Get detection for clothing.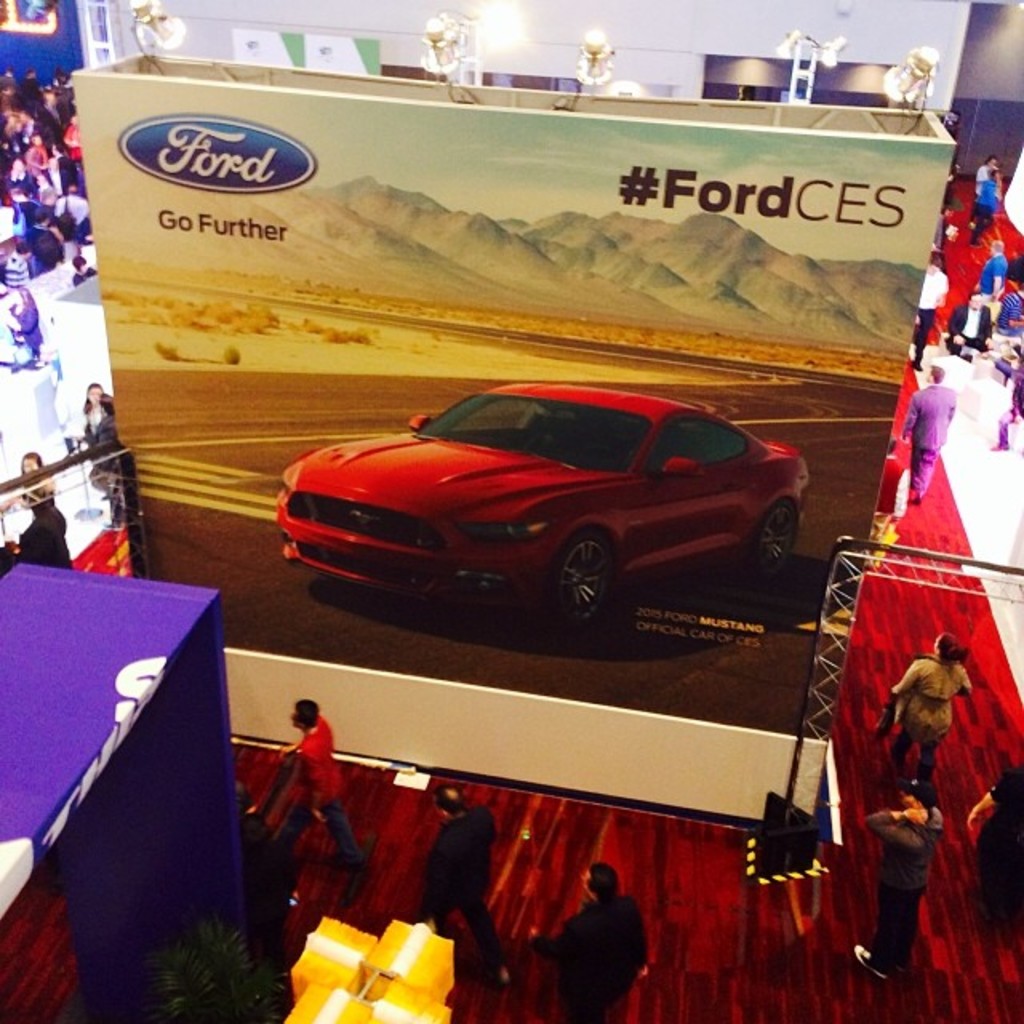
Detection: bbox=[272, 710, 362, 874].
